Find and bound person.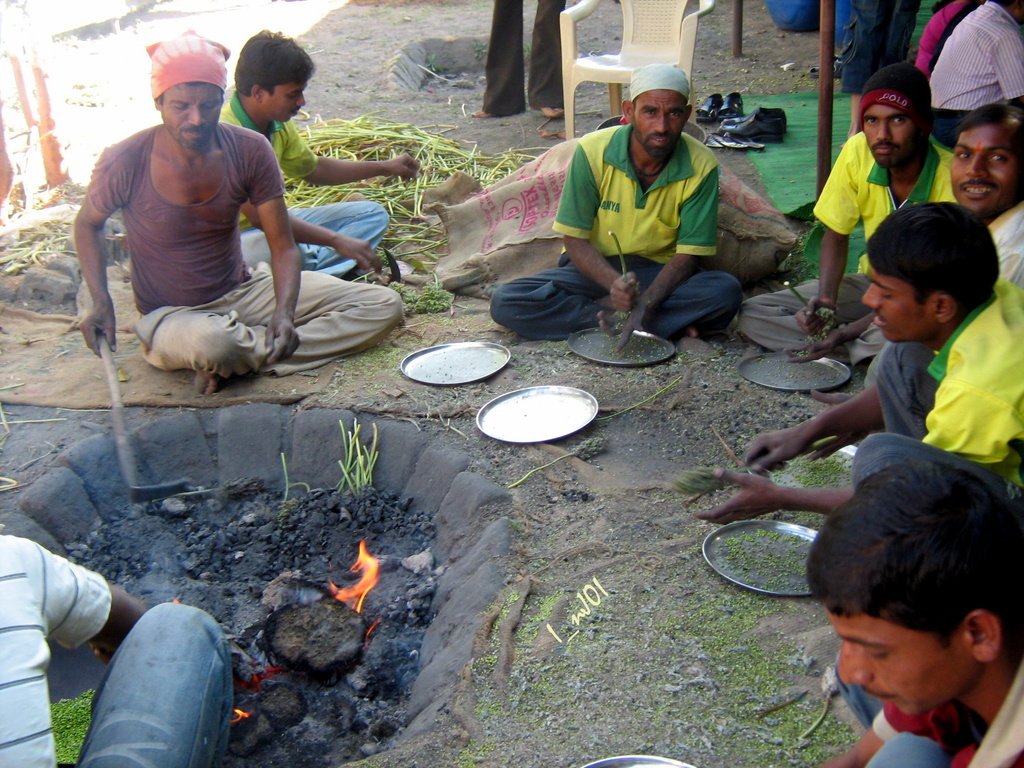
Bound: [left=0, top=534, right=234, bottom=767].
